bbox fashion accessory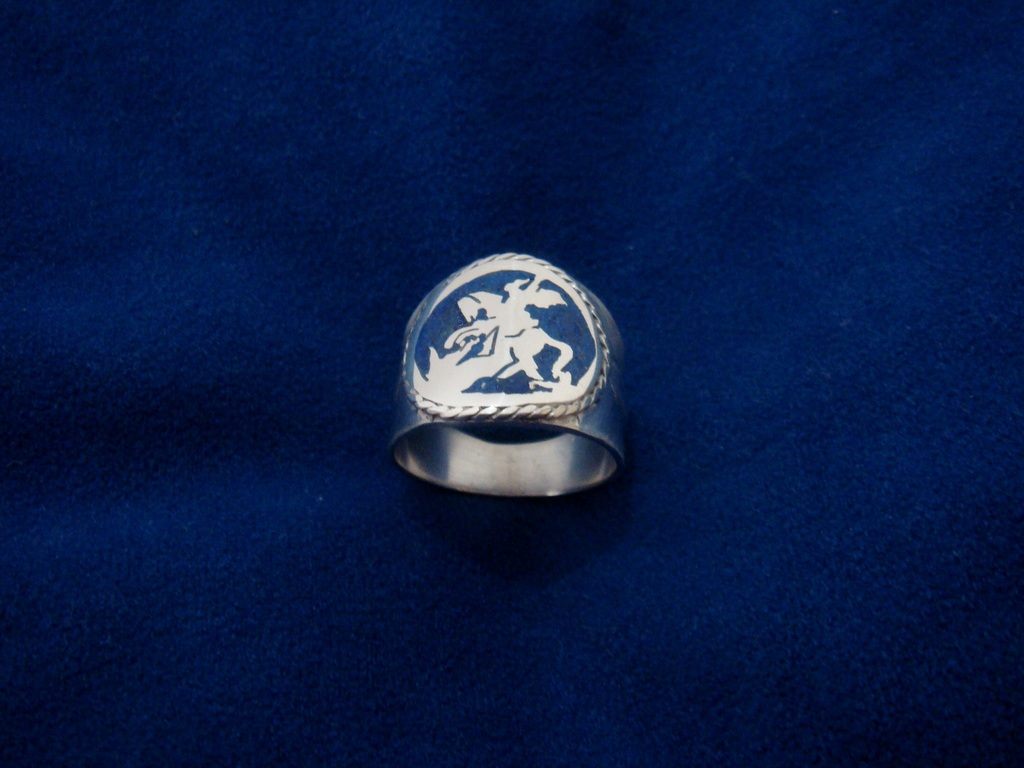
select_region(390, 252, 627, 498)
